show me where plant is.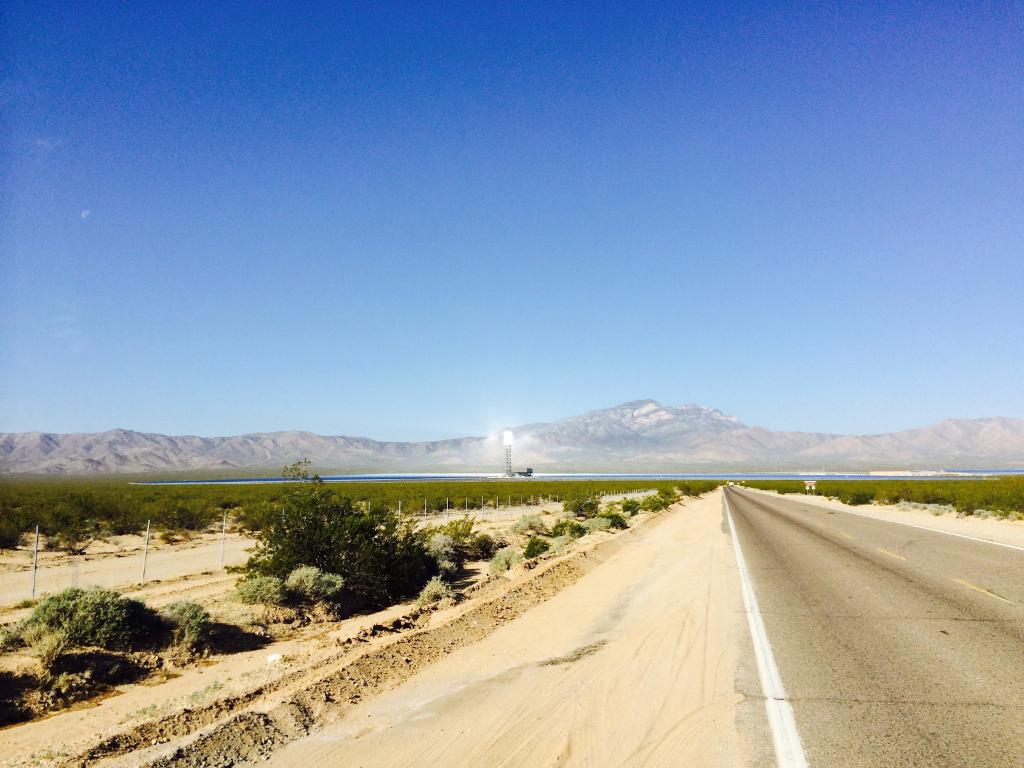
plant is at Rect(163, 590, 208, 663).
